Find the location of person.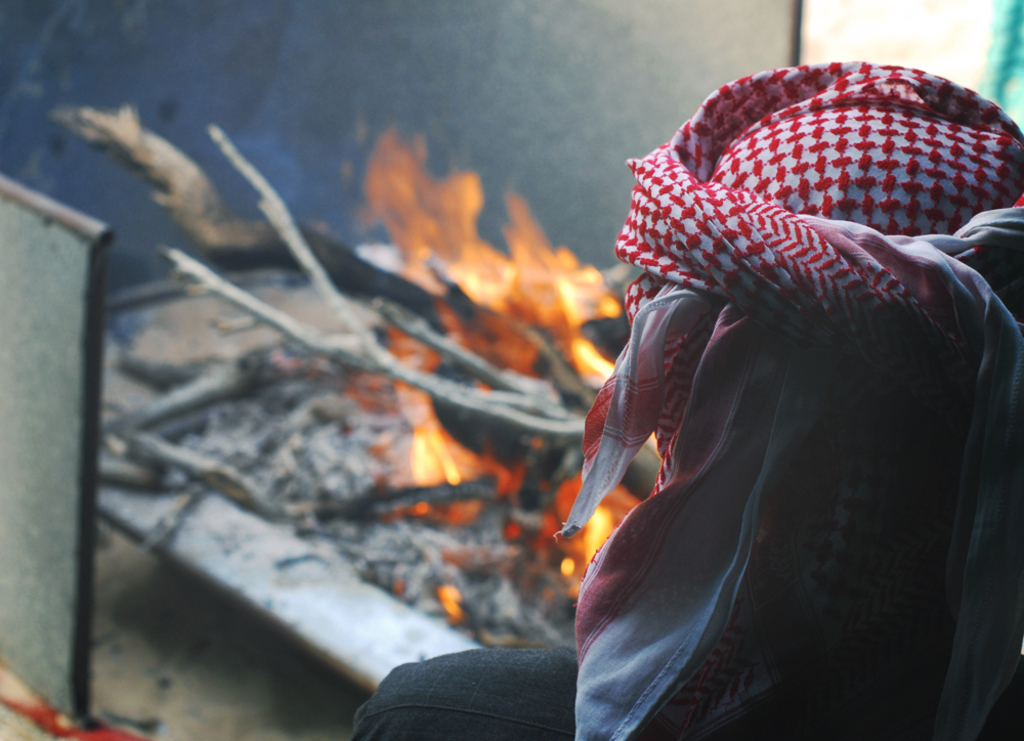
Location: bbox(346, 59, 1023, 740).
